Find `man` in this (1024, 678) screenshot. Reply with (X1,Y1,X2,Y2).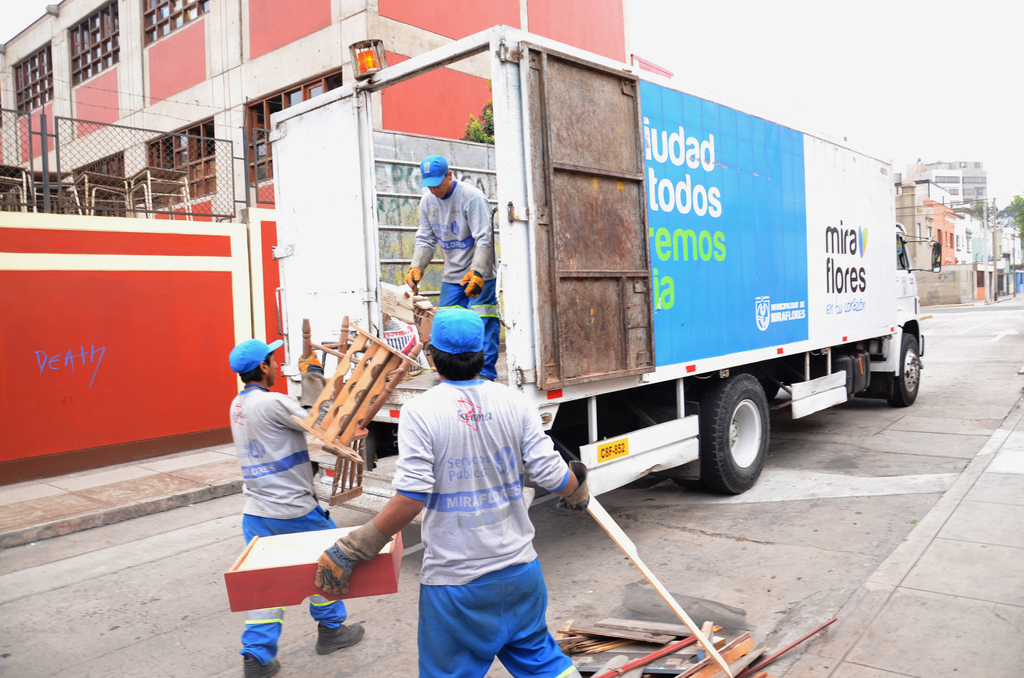
(312,295,596,677).
